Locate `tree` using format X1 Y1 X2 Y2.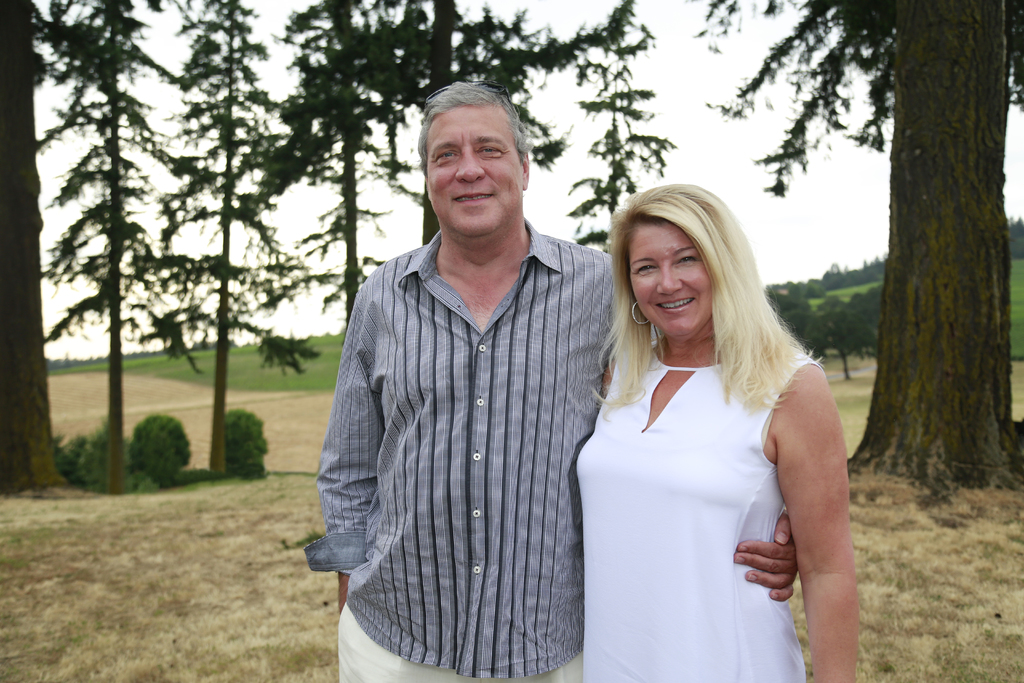
23 37 348 477.
